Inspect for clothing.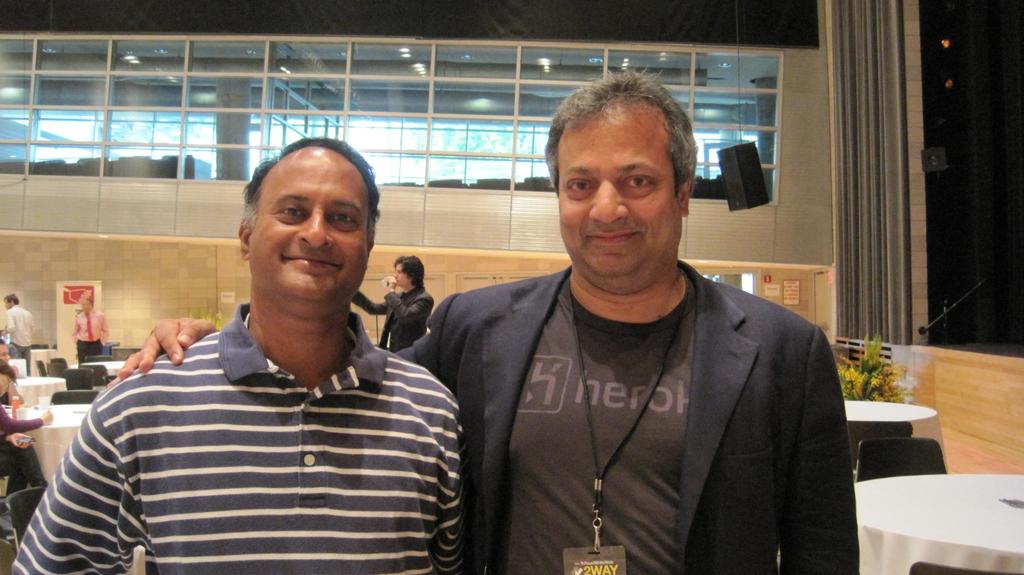
Inspection: [x1=391, y1=266, x2=856, y2=574].
